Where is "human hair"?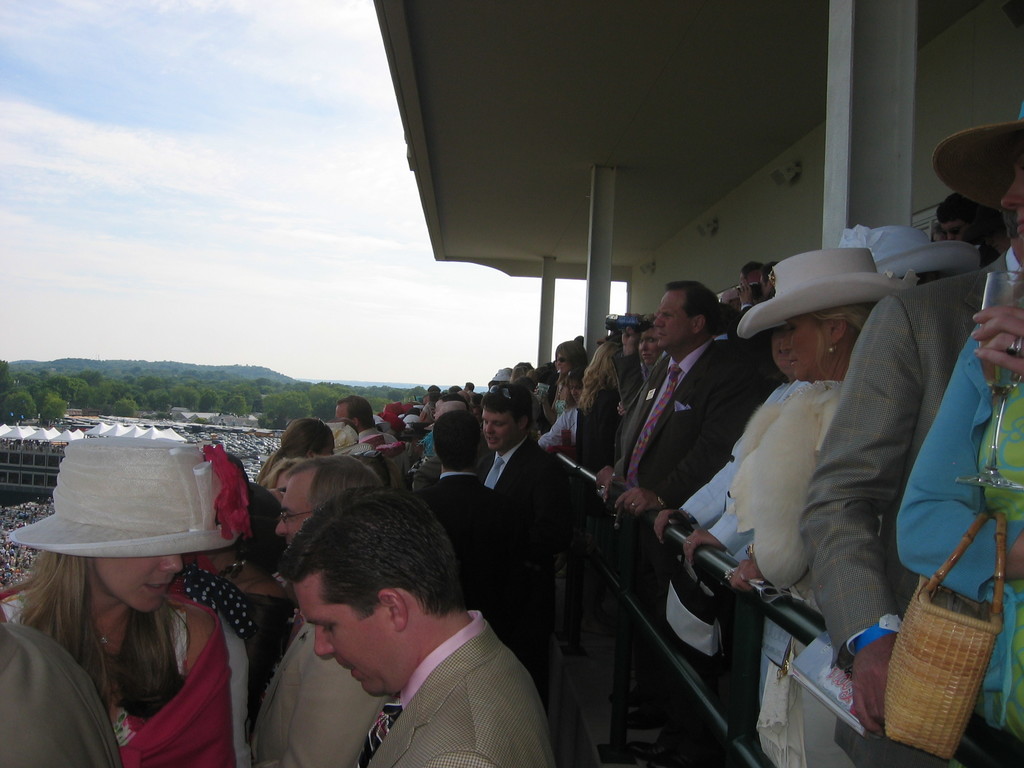
box(276, 452, 385, 509).
